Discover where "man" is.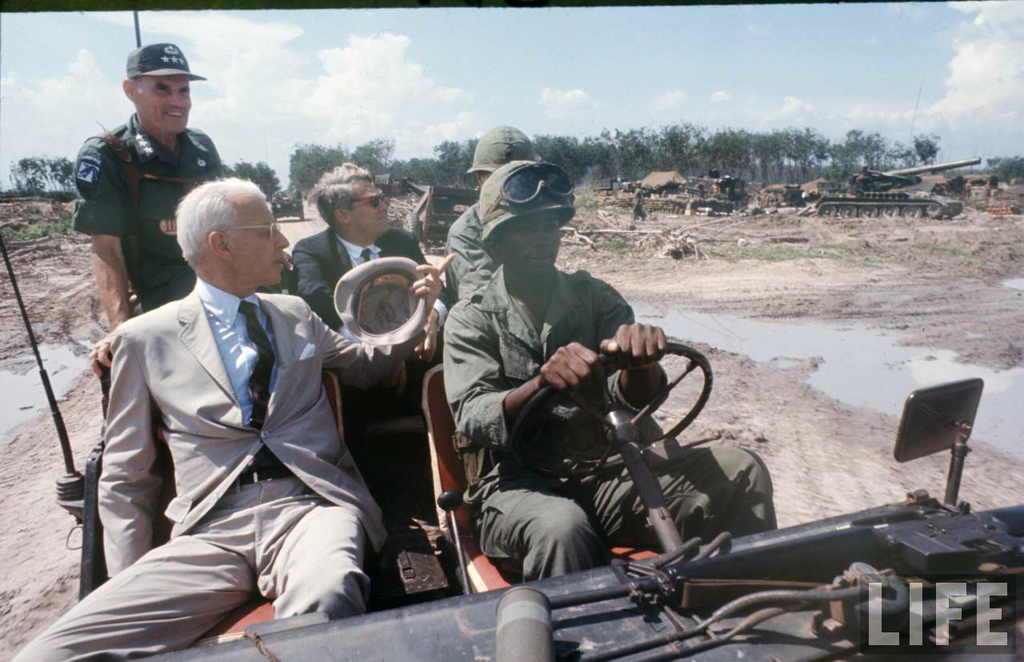
Discovered at (74,158,402,641).
